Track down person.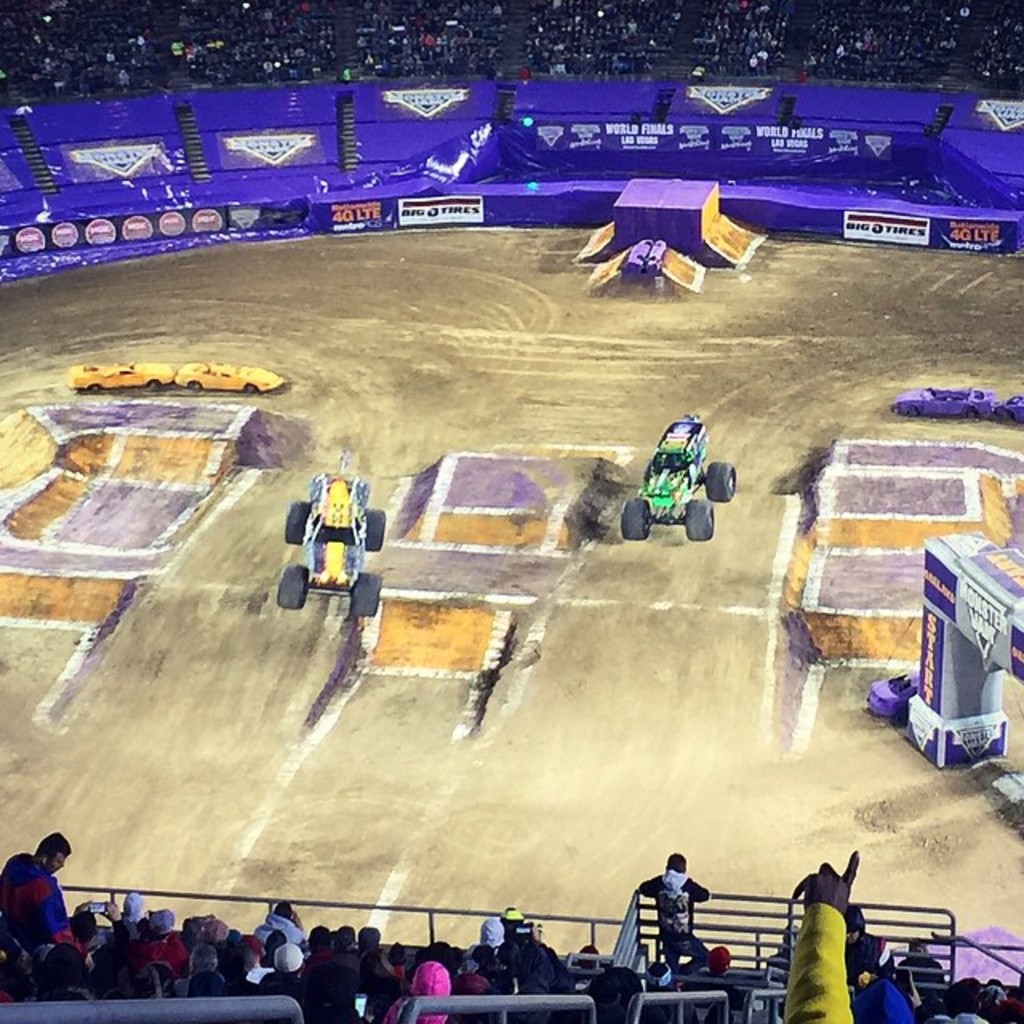
Tracked to [891,942,942,994].
